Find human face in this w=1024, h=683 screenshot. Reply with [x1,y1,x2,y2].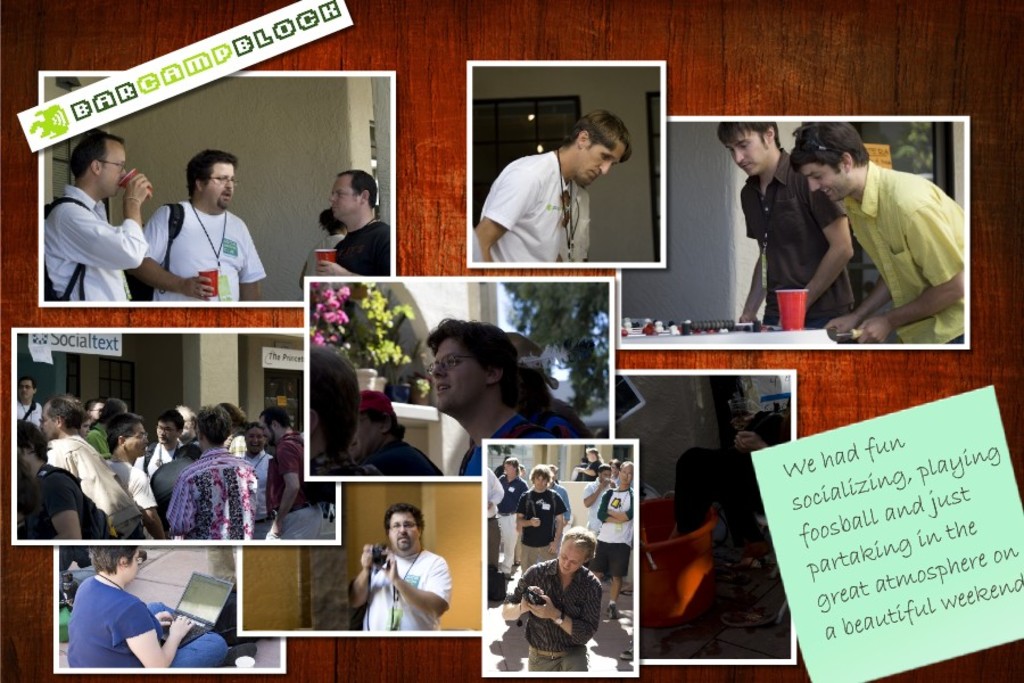
[182,406,196,437].
